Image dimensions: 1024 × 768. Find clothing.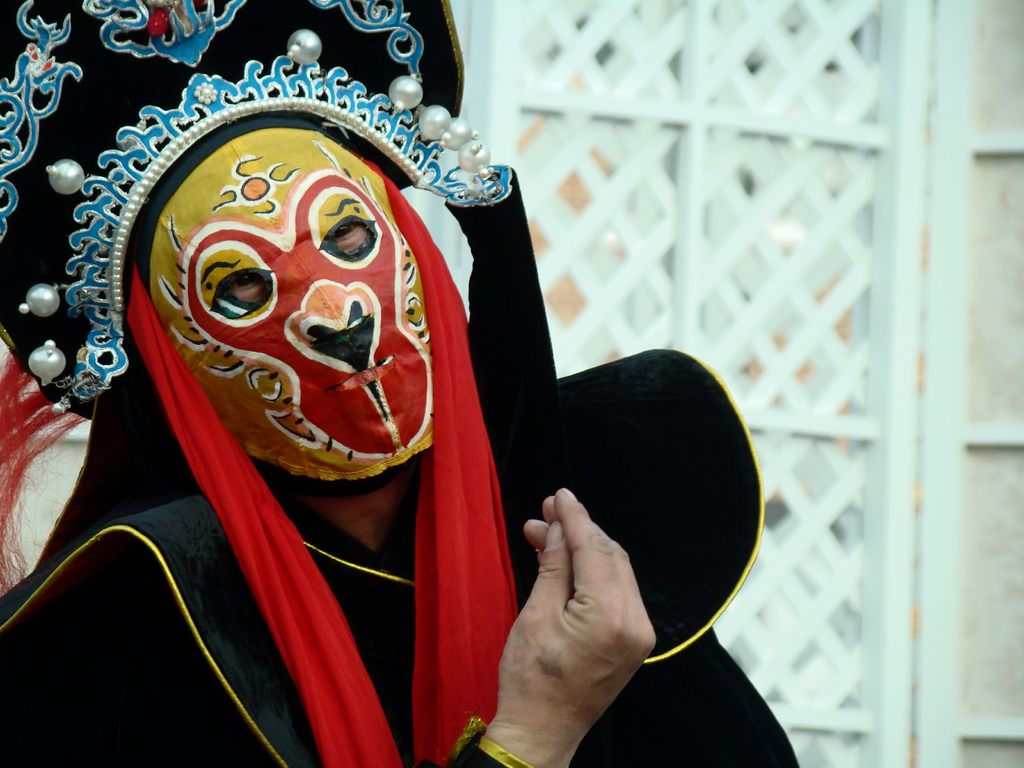
crop(0, 486, 806, 762).
